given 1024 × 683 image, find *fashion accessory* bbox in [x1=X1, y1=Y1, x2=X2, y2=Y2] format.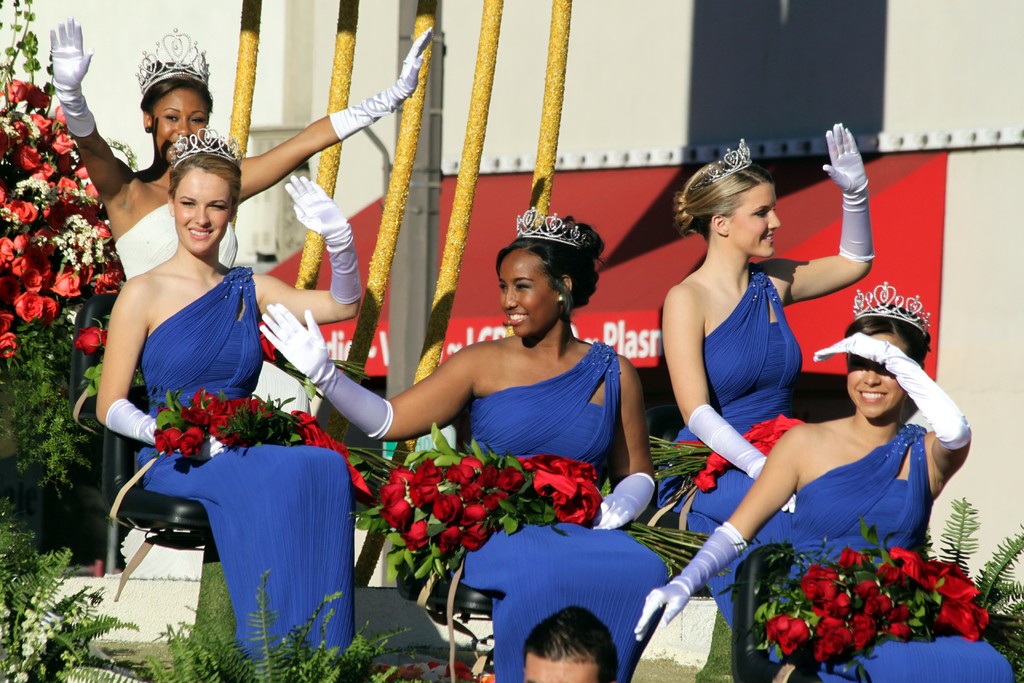
[x1=173, y1=124, x2=248, y2=168].
